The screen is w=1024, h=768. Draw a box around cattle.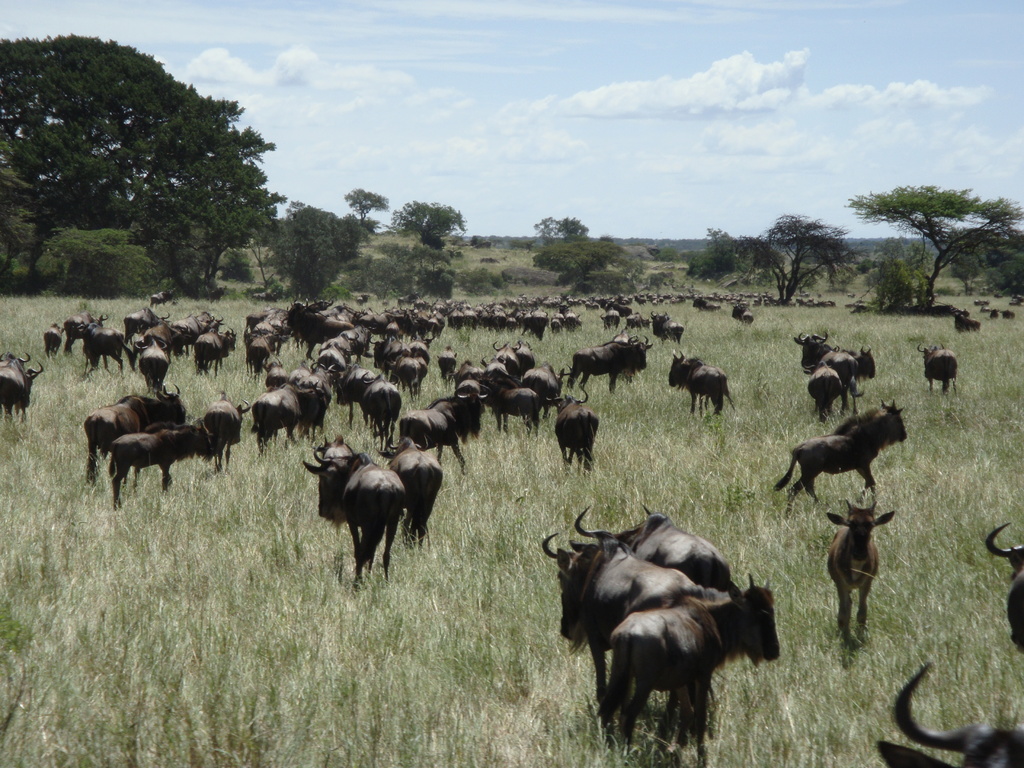
box=[546, 387, 596, 474].
